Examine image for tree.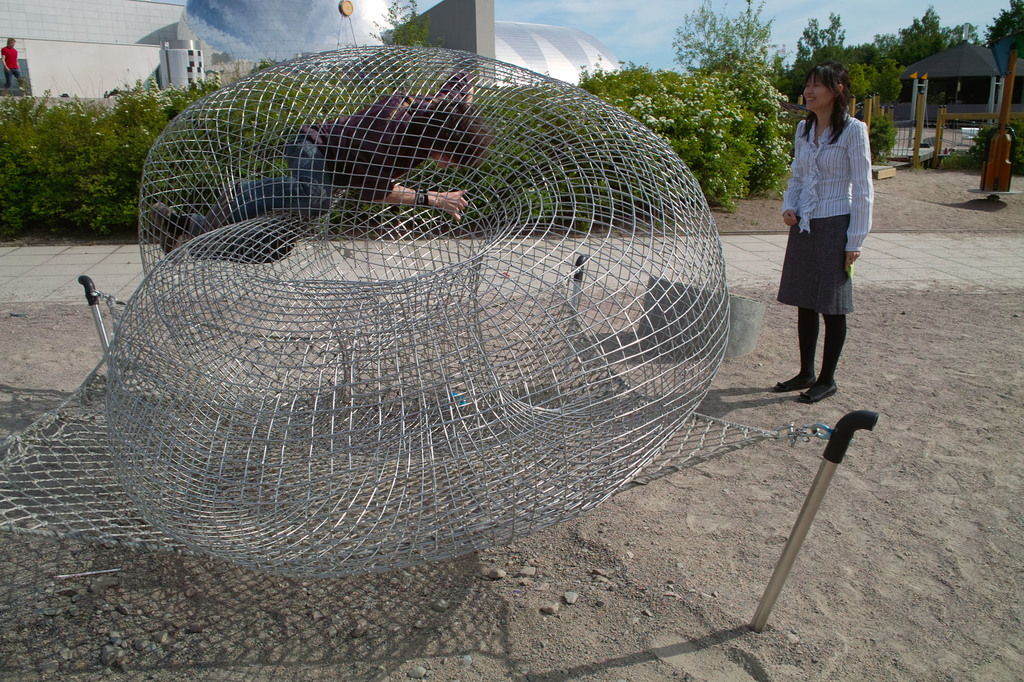
Examination result: {"left": 371, "top": 0, "right": 447, "bottom": 99}.
